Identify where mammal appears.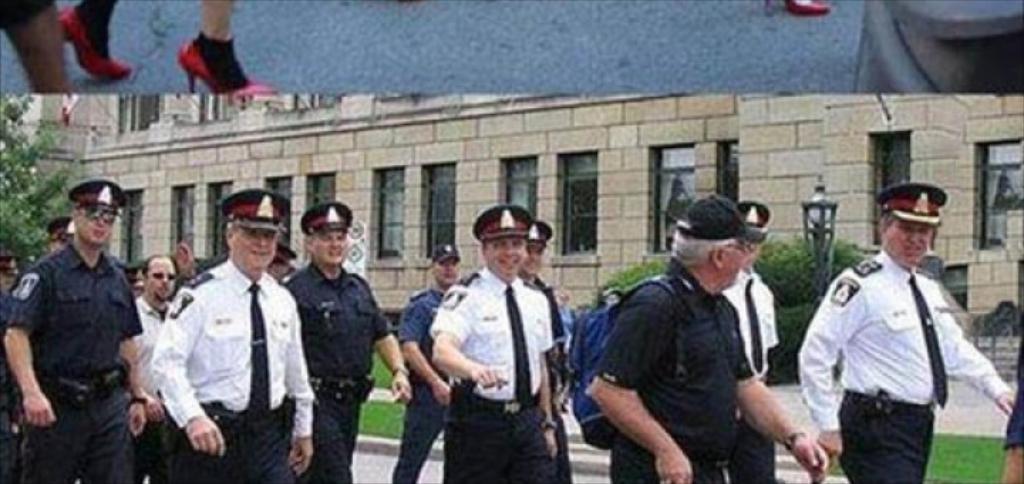
Appears at BBox(286, 202, 410, 475).
